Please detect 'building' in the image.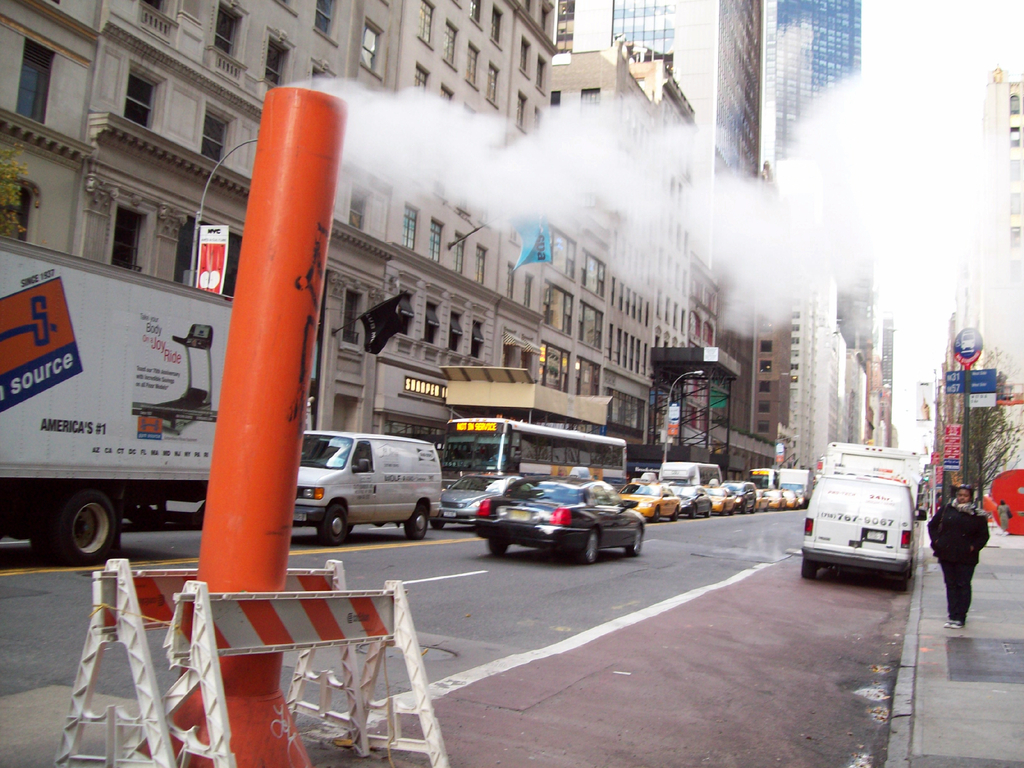
<bbox>931, 60, 1023, 421</bbox>.
